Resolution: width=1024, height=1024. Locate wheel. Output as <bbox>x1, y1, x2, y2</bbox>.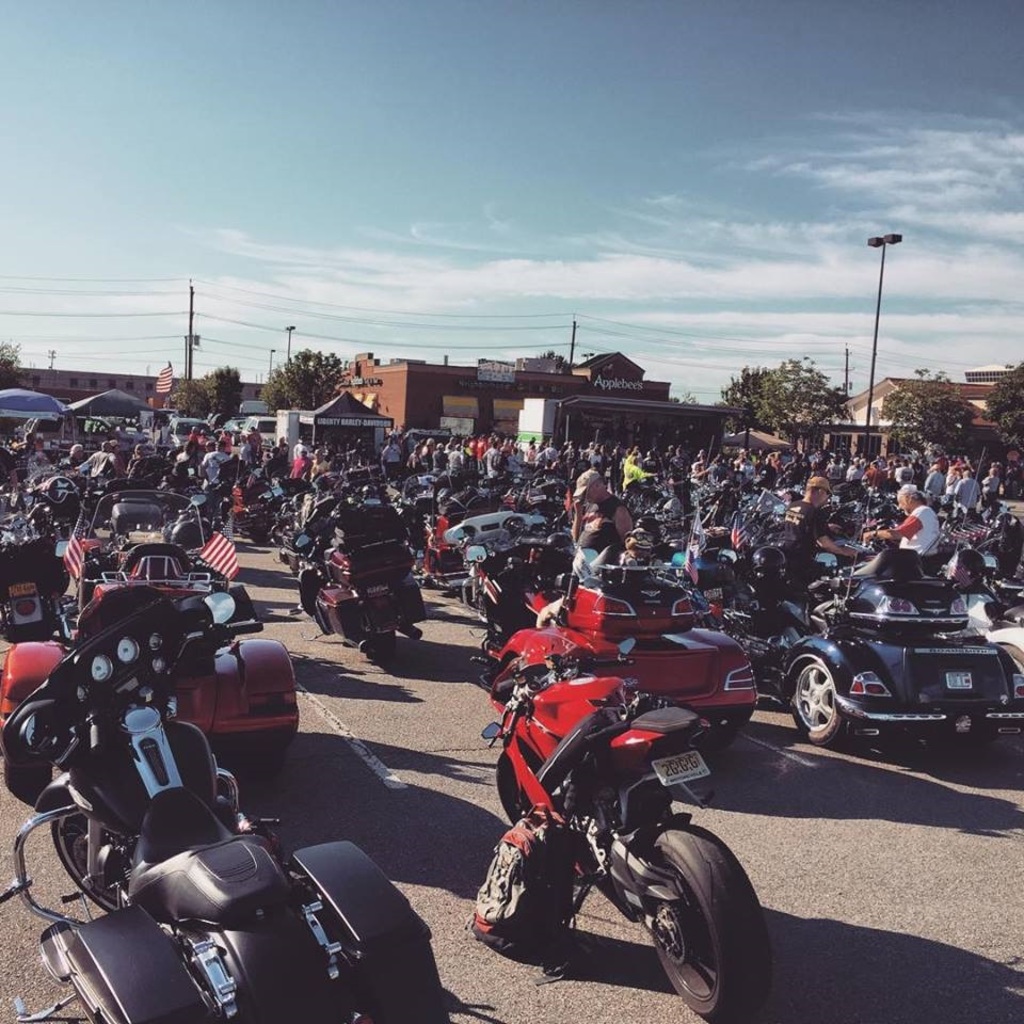
<bbox>53, 797, 139, 910</bbox>.
